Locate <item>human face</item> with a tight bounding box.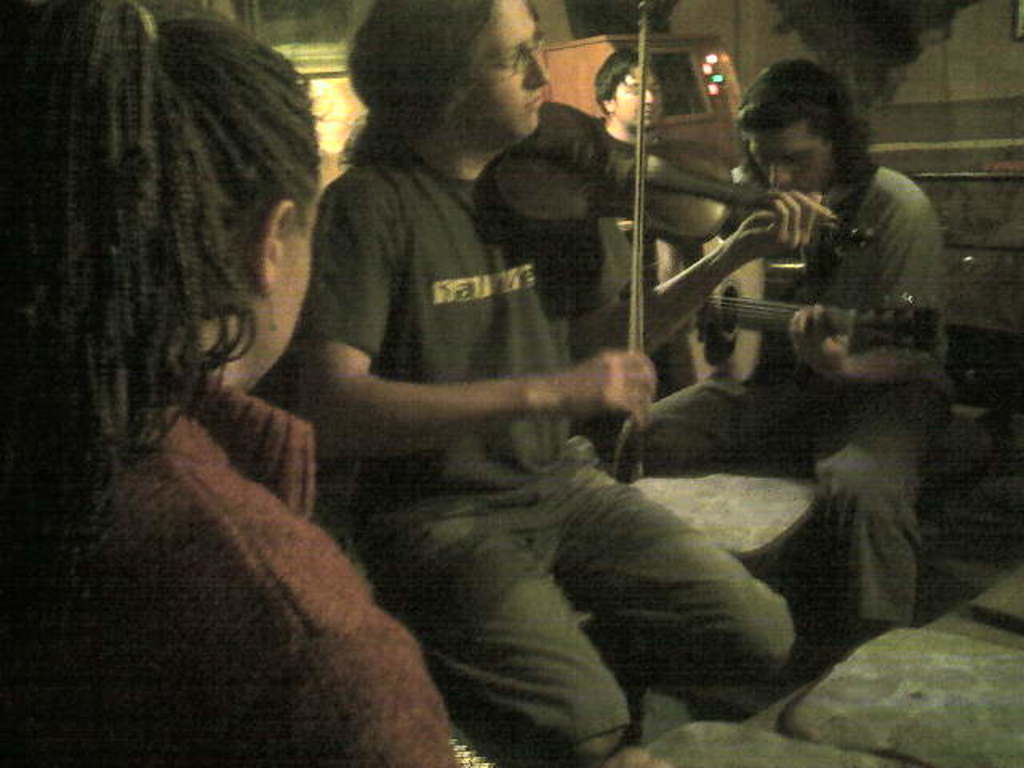
pyautogui.locateOnScreen(248, 187, 318, 384).
